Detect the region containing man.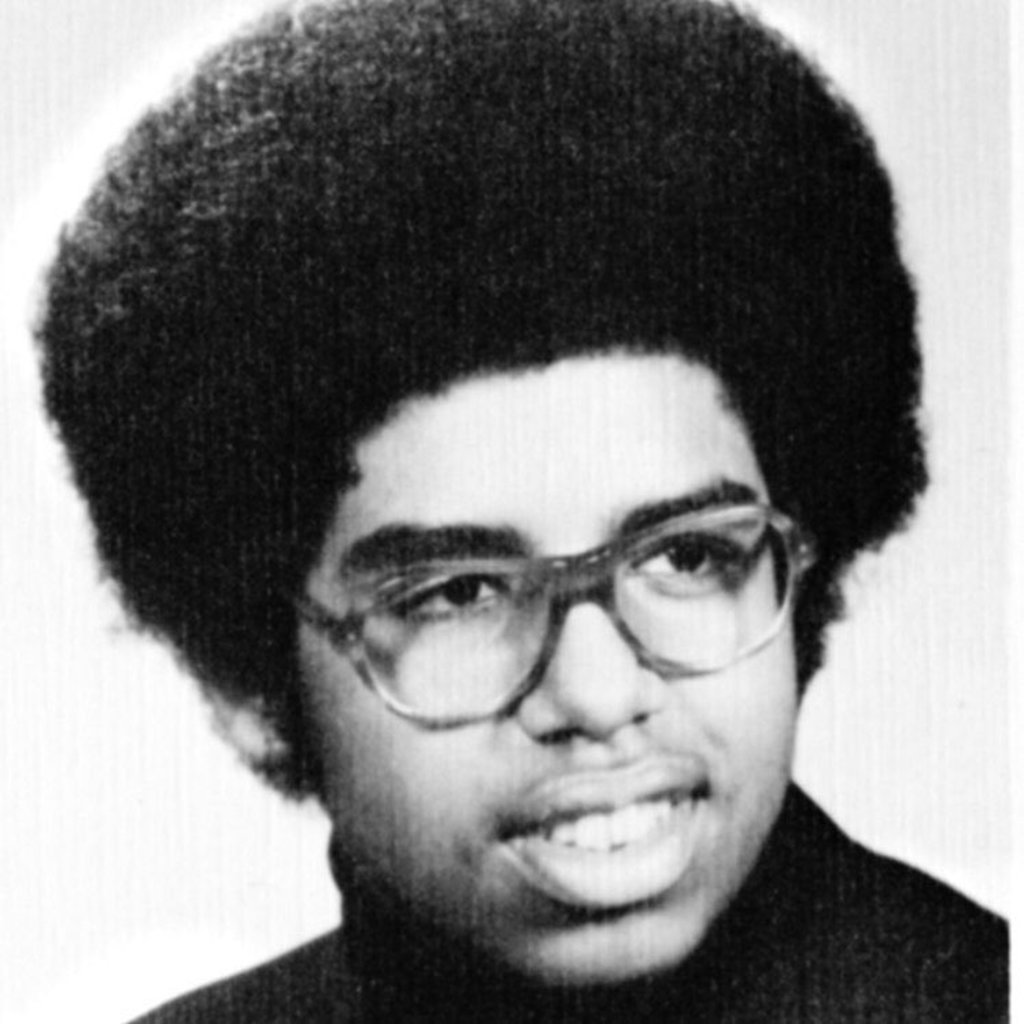
bbox=[0, 0, 1023, 1023].
